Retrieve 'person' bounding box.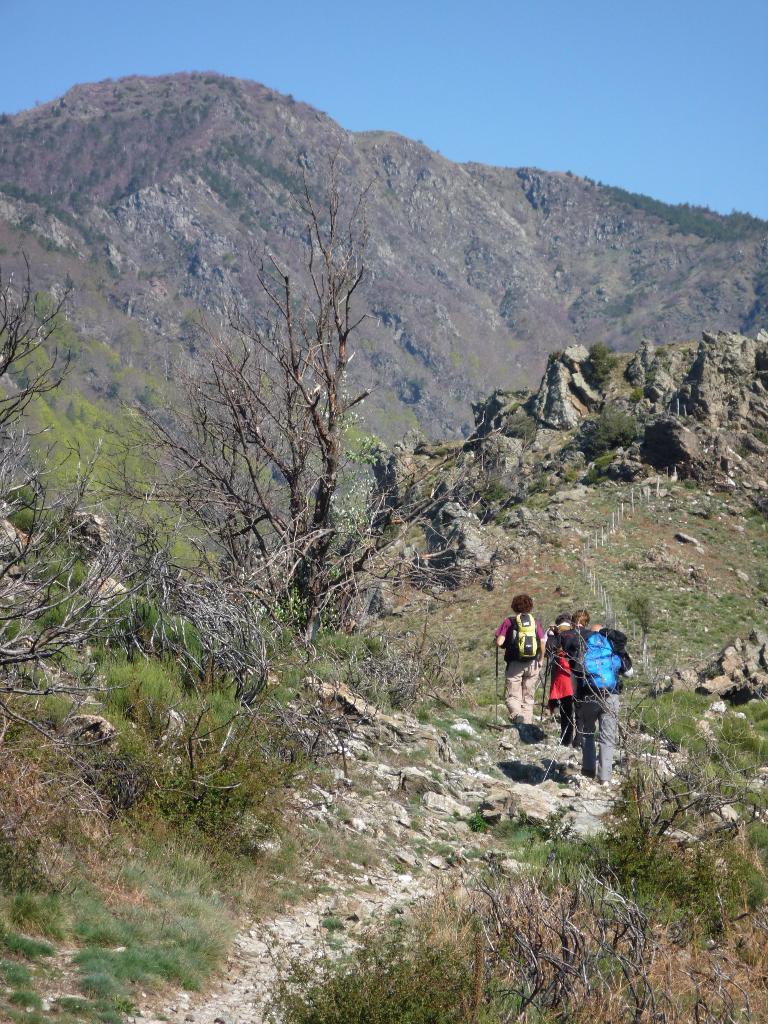
Bounding box: <box>511,596,564,731</box>.
